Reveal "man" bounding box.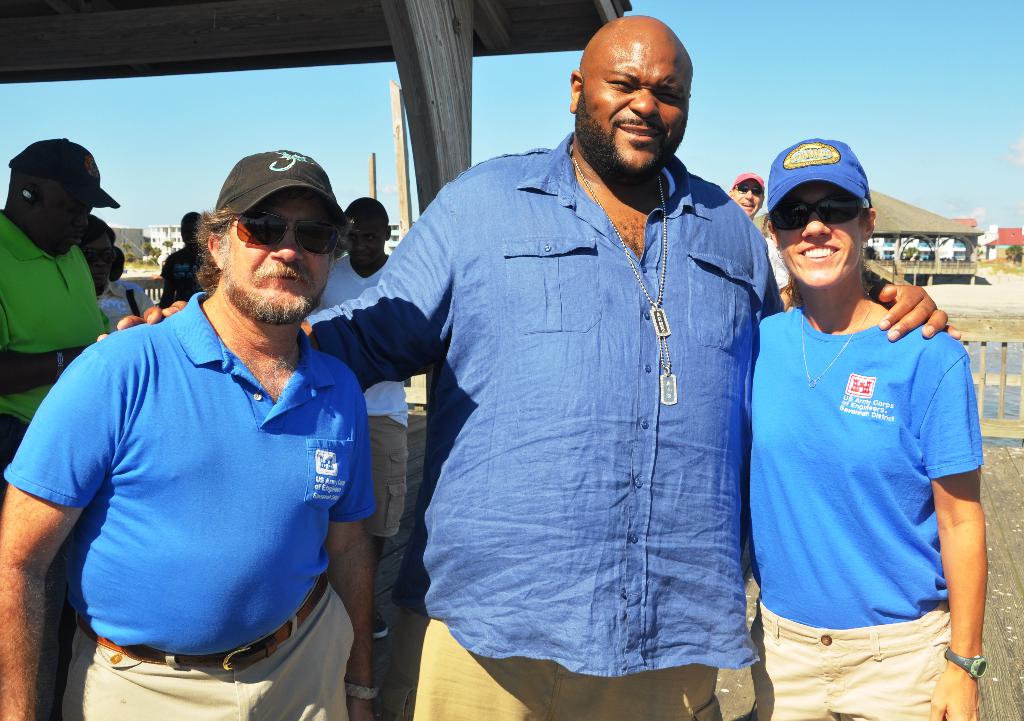
Revealed: {"left": 726, "top": 171, "right": 765, "bottom": 220}.
